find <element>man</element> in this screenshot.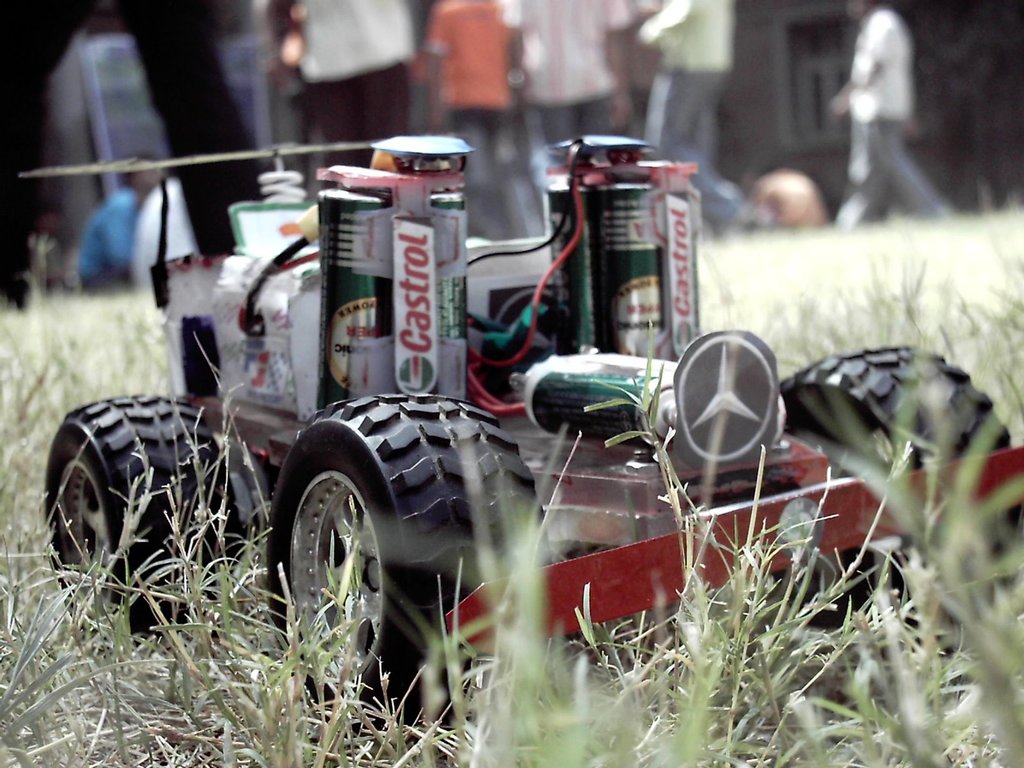
The bounding box for <element>man</element> is [826, 1, 943, 220].
